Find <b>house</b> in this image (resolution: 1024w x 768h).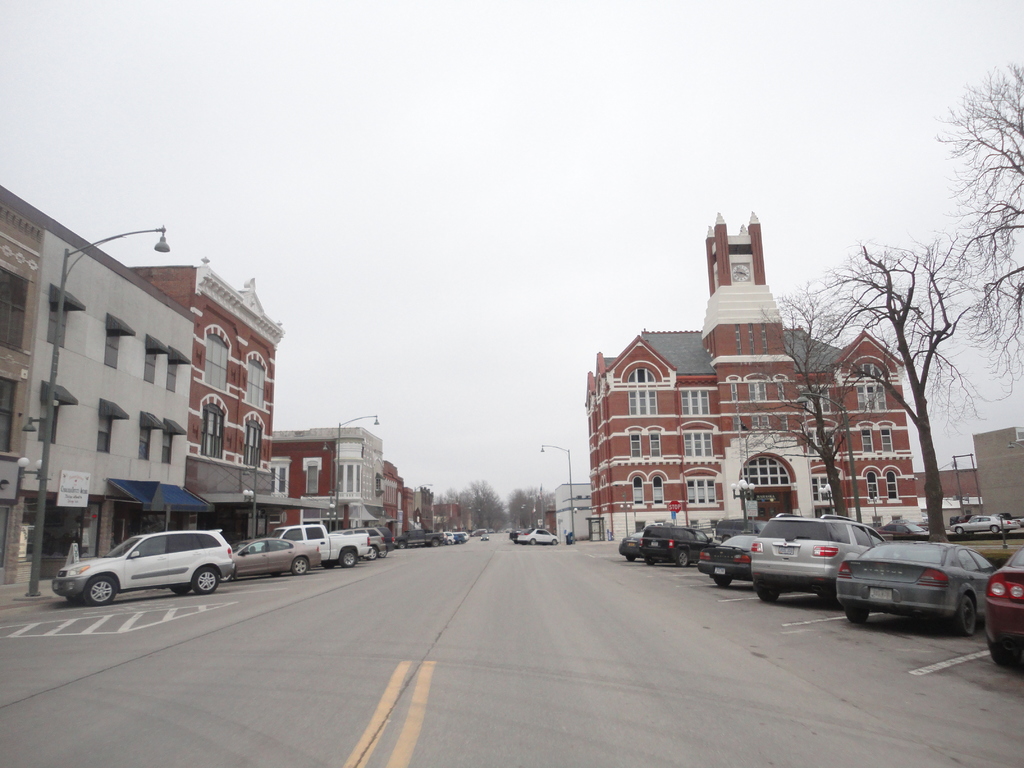
(0,183,205,581).
